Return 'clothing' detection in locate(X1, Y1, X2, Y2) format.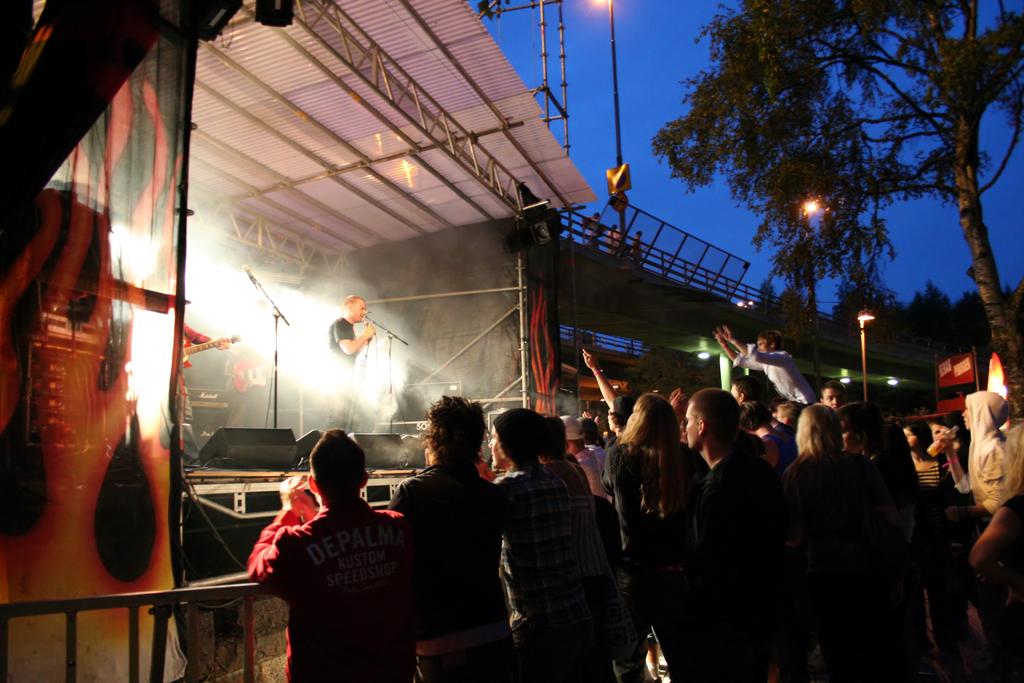
locate(485, 461, 604, 682).
